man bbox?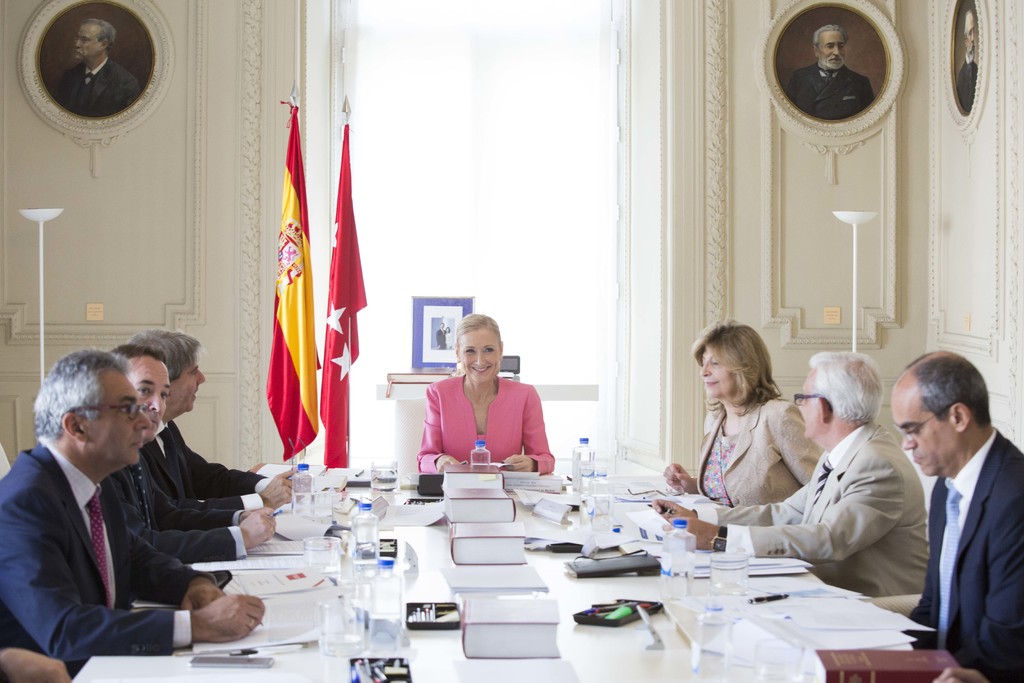
l=127, t=327, r=311, b=509
